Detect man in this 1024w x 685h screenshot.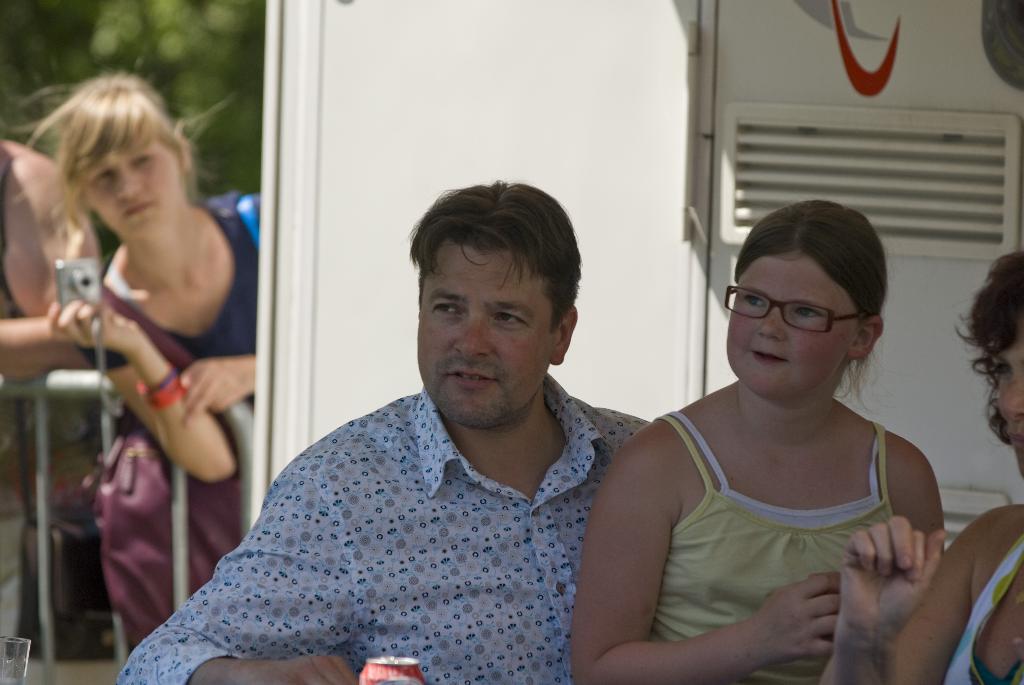
Detection: <bbox>150, 177, 694, 667</bbox>.
